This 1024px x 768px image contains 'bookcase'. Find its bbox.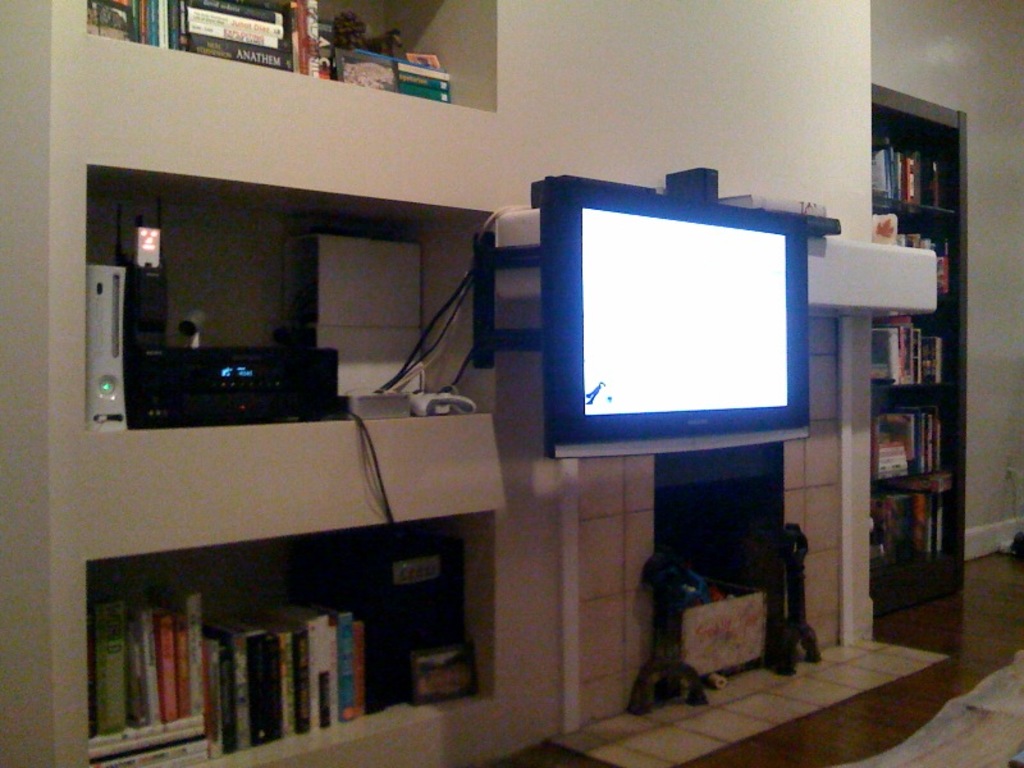
[868,79,973,618].
